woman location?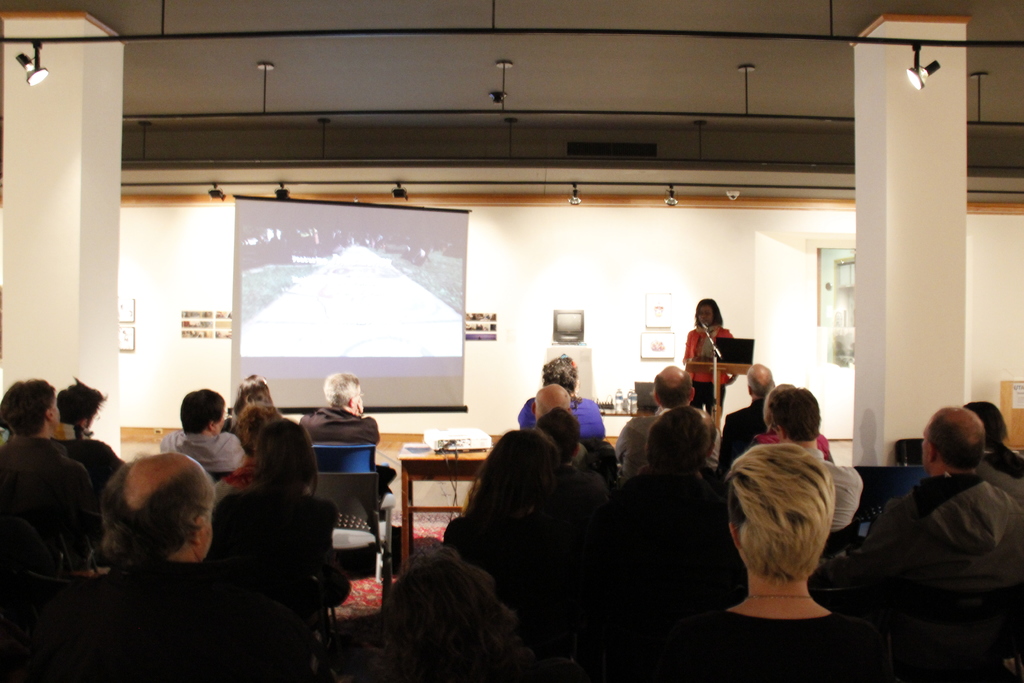
(left=684, top=299, right=739, bottom=413)
